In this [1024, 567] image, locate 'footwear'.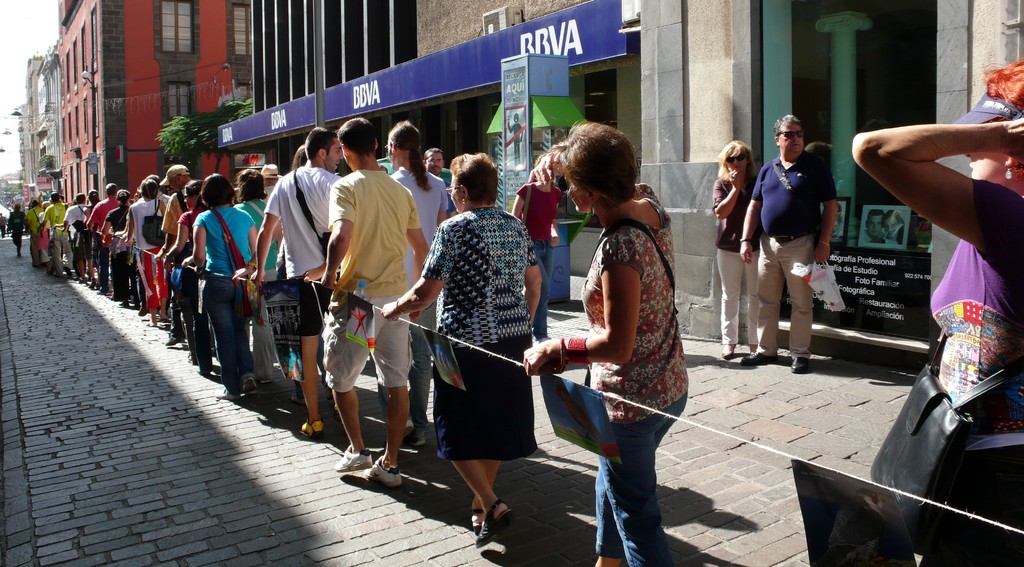
Bounding box: (721, 341, 739, 360).
